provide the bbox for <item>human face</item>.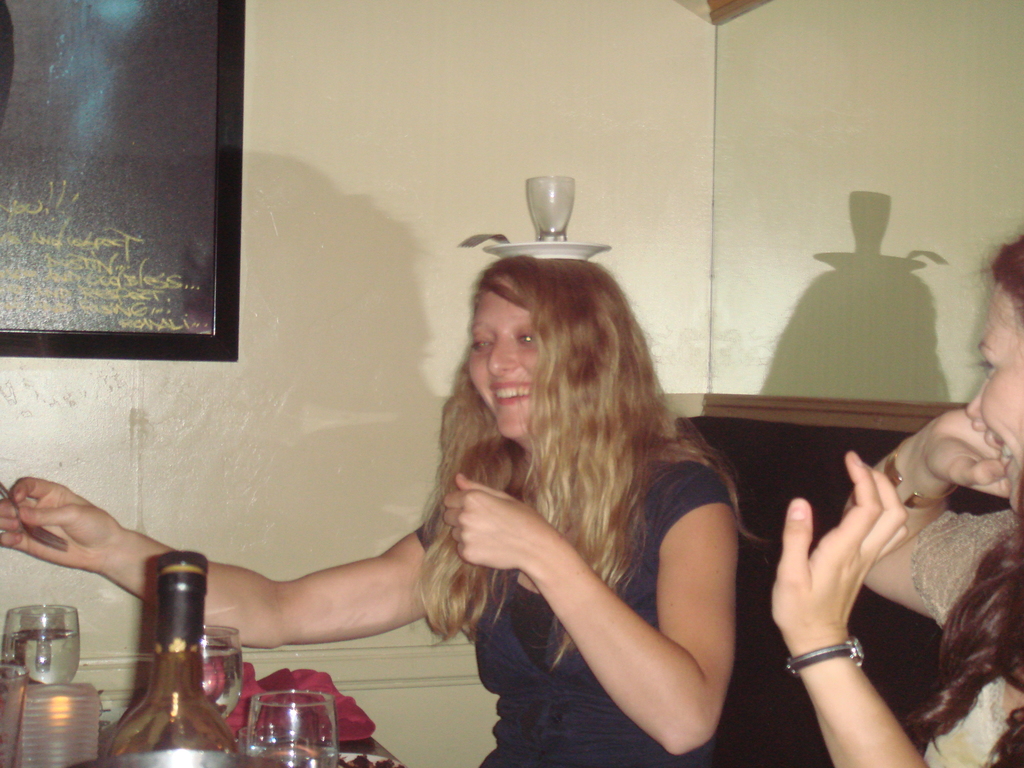
(963, 277, 1023, 518).
